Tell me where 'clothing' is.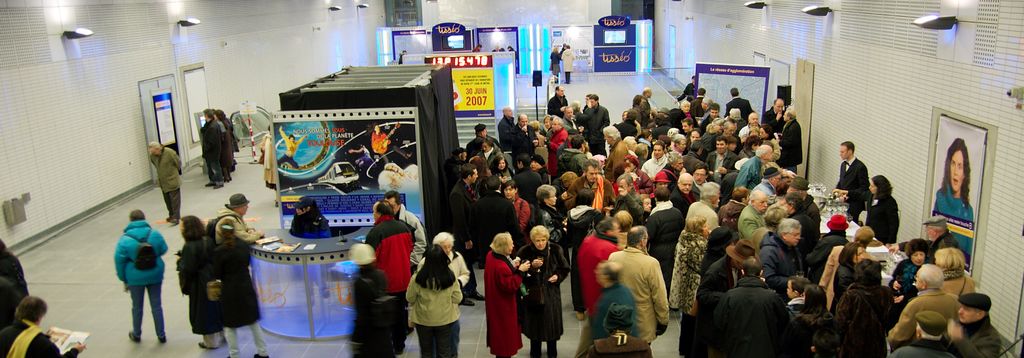
'clothing' is at box=[289, 202, 330, 243].
